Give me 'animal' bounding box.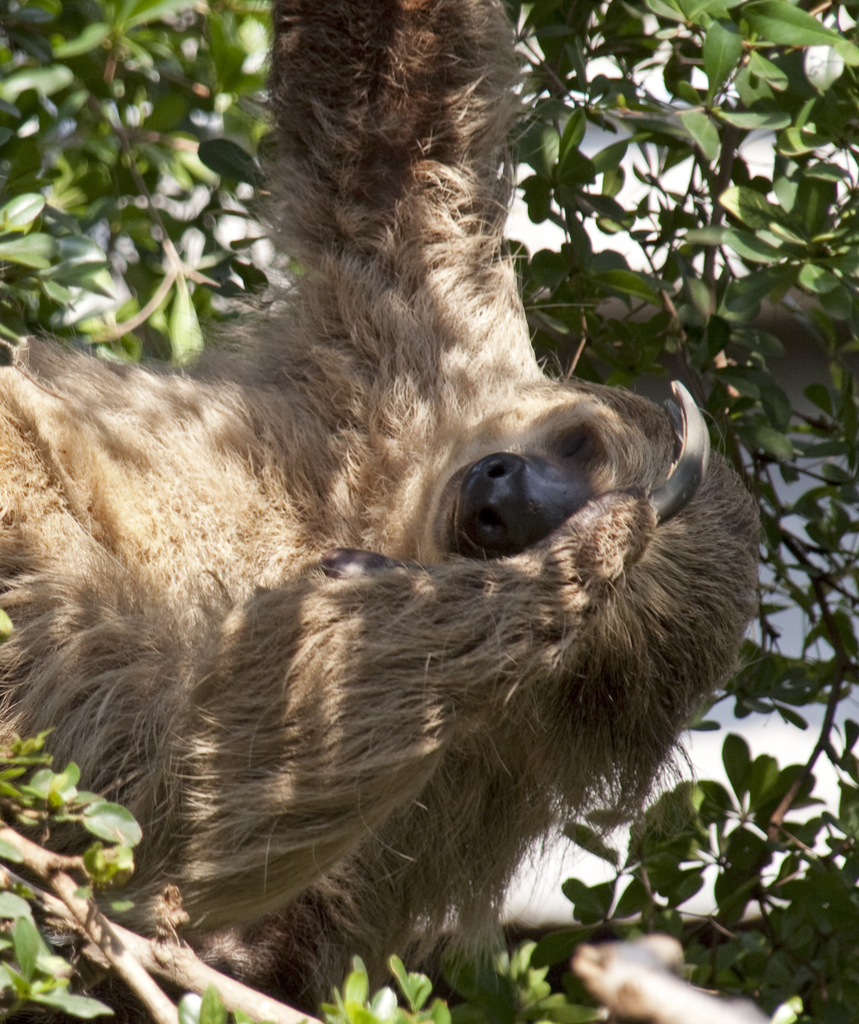
left=0, top=0, right=764, bottom=1023.
